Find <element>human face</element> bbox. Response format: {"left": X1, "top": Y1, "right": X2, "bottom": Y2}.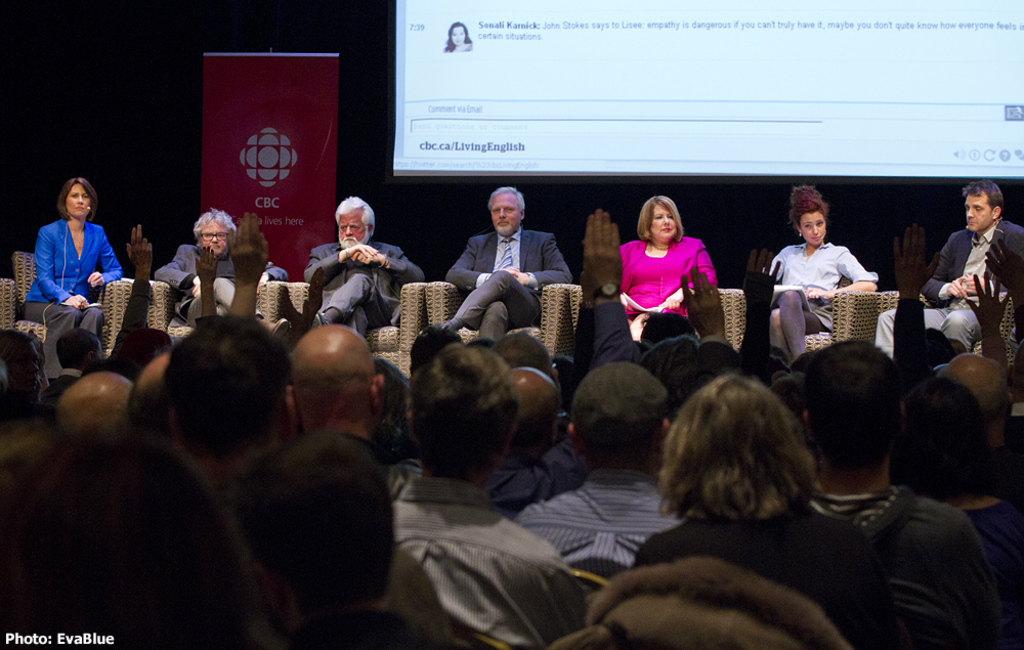
{"left": 490, "top": 194, "right": 520, "bottom": 231}.
